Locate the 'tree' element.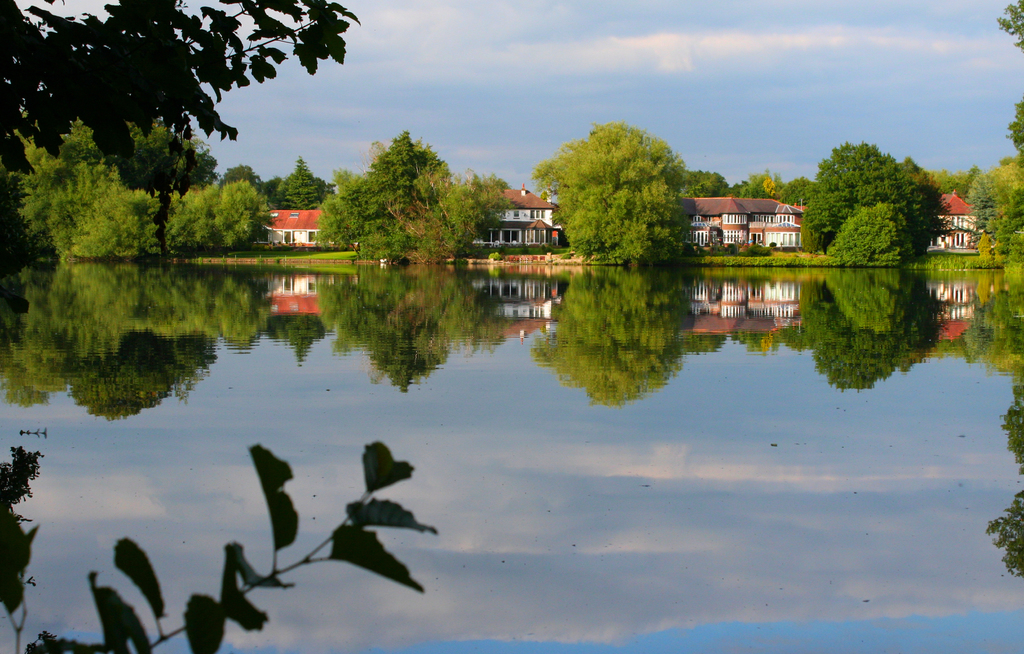
Element bbox: <bbox>0, 0, 362, 227</bbox>.
